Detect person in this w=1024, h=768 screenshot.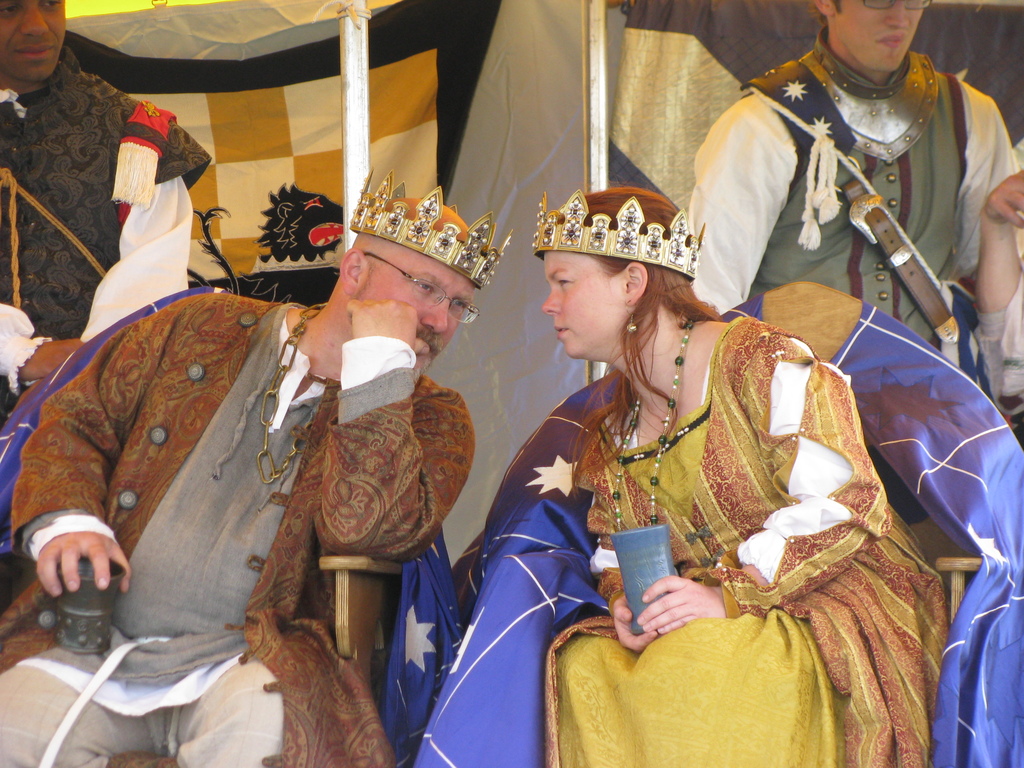
Detection: pyautogui.locateOnScreen(685, 0, 1021, 414).
